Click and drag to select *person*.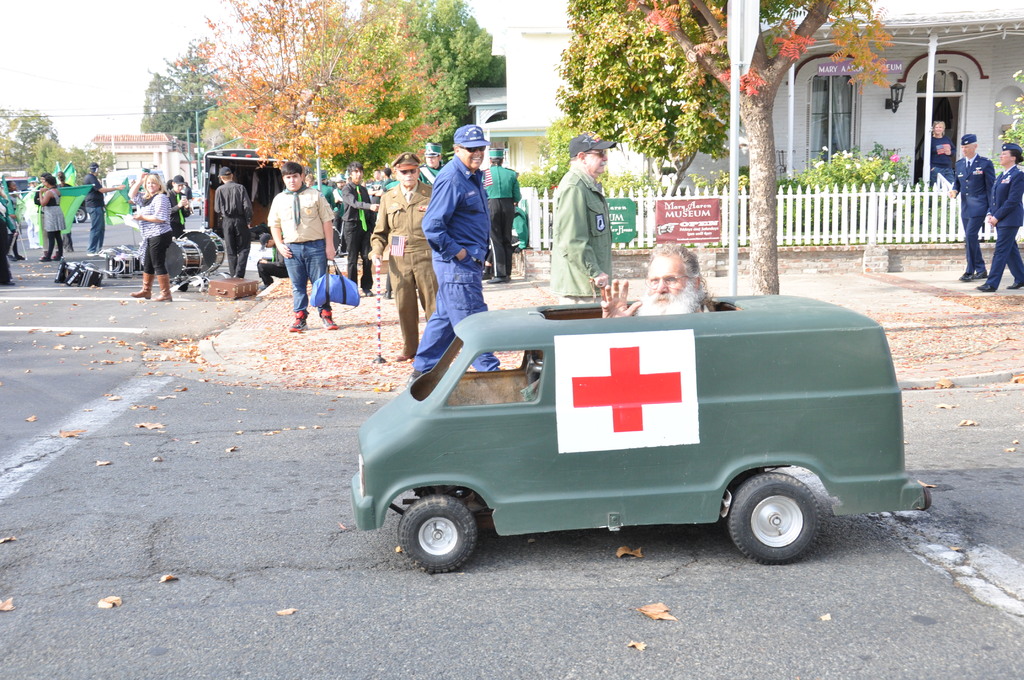
Selection: (971, 142, 1023, 292).
